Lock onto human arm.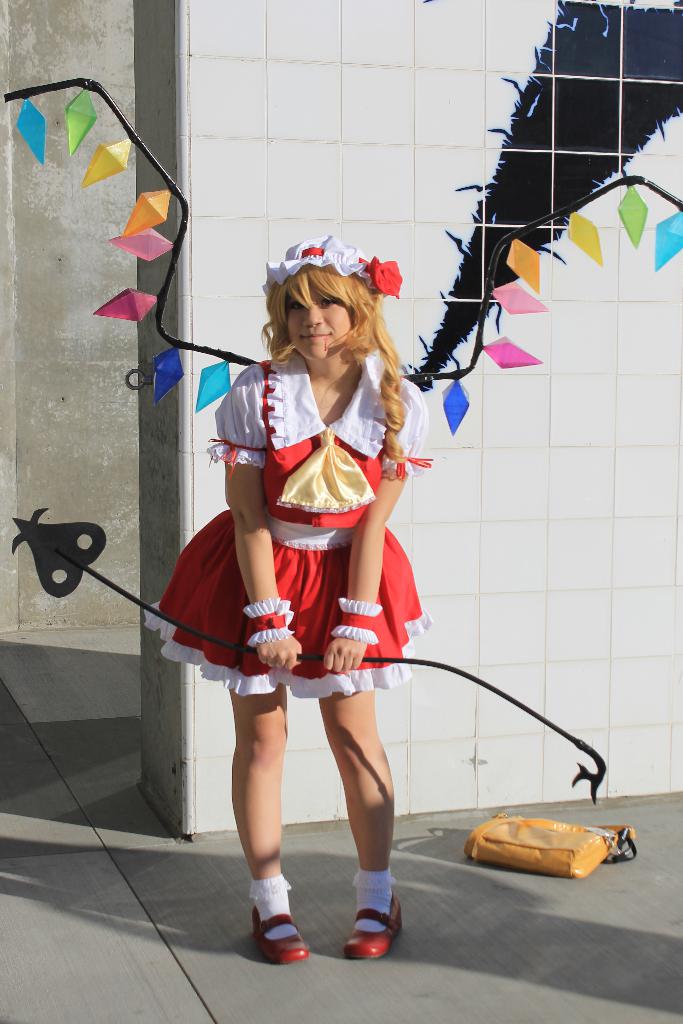
Locked: bbox=(311, 375, 431, 674).
